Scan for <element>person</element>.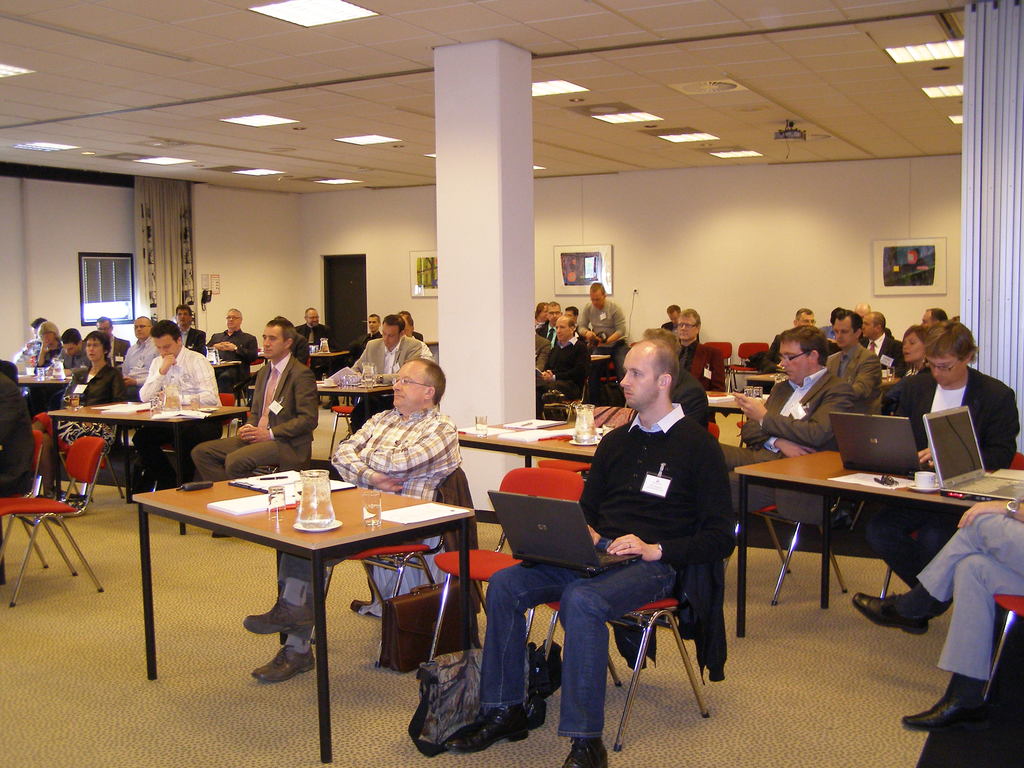
Scan result: box=[860, 498, 1023, 719].
